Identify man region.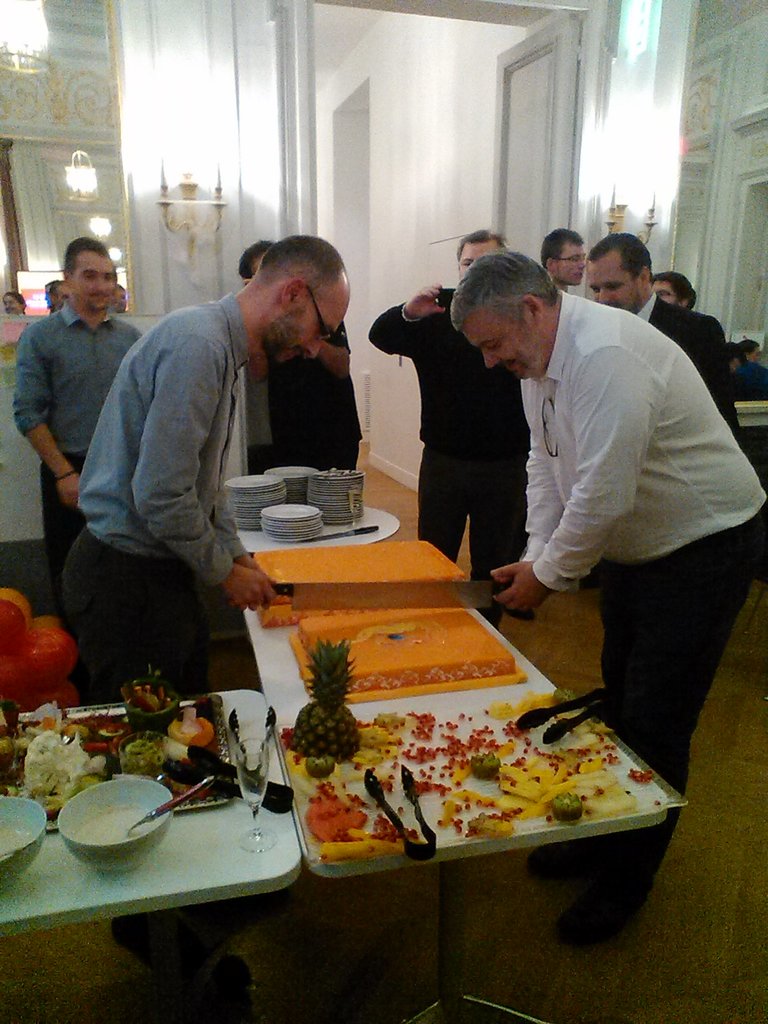
Region: <bbox>242, 238, 364, 472</bbox>.
